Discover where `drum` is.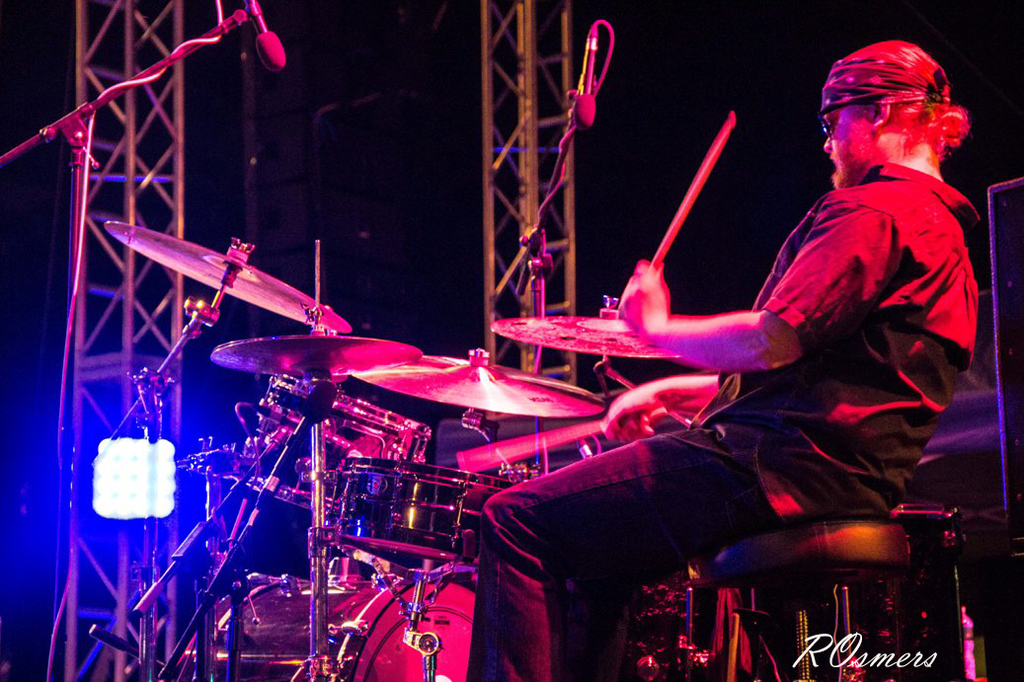
Discovered at select_region(339, 461, 516, 563).
